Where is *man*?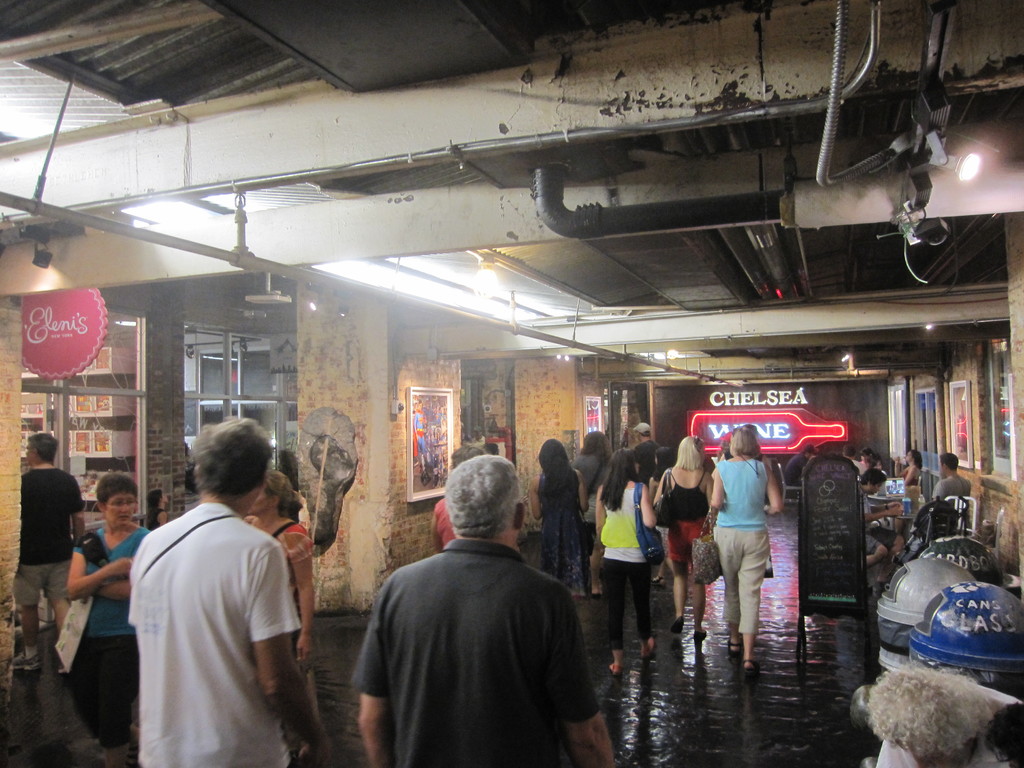
bbox(13, 429, 90, 674).
